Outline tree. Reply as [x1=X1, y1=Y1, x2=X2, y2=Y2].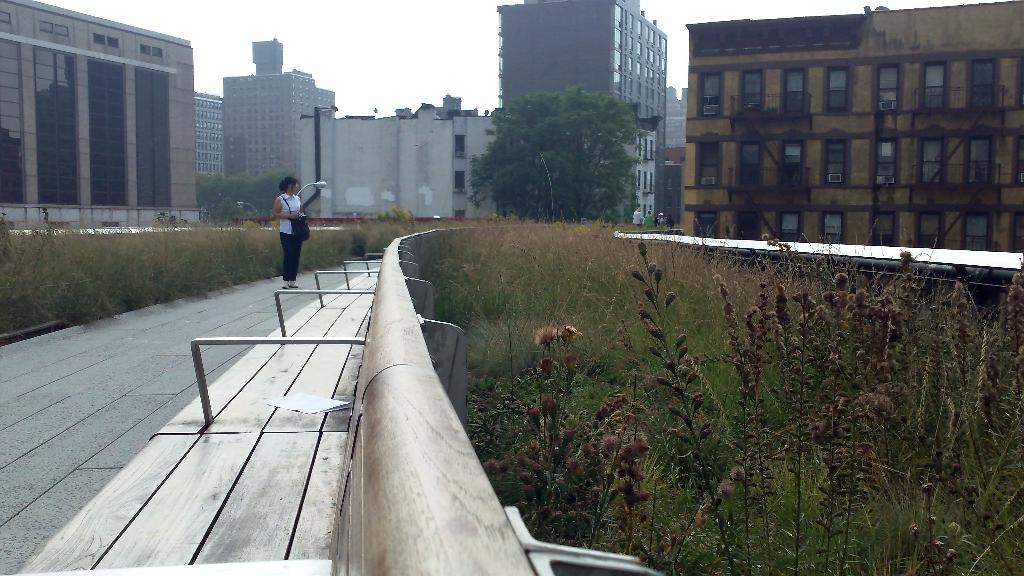
[x1=474, y1=67, x2=652, y2=208].
